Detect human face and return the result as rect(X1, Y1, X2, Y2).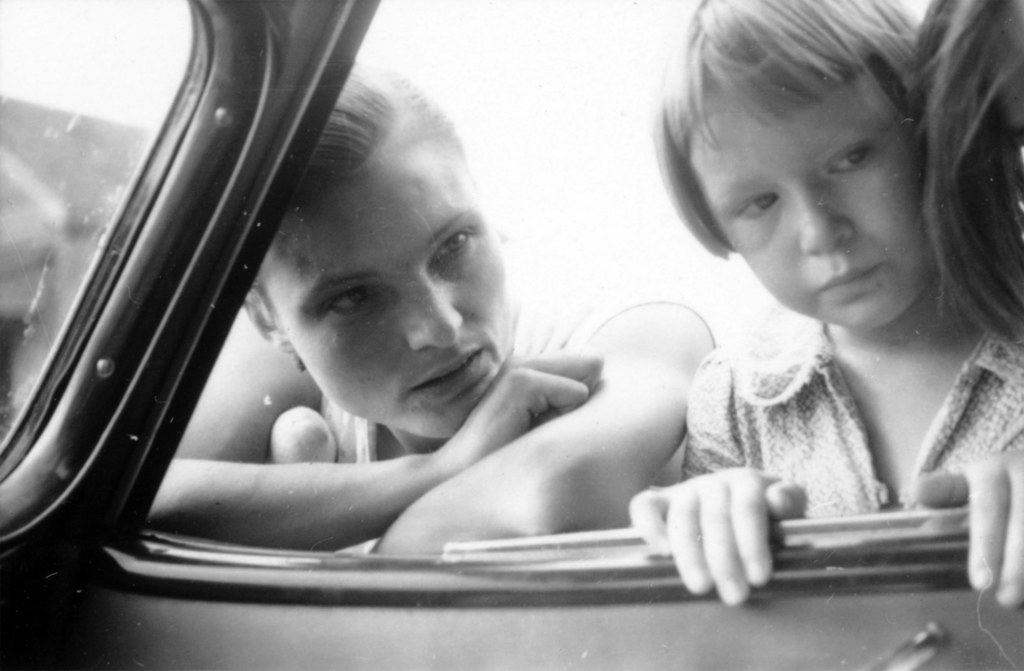
rect(264, 145, 521, 441).
